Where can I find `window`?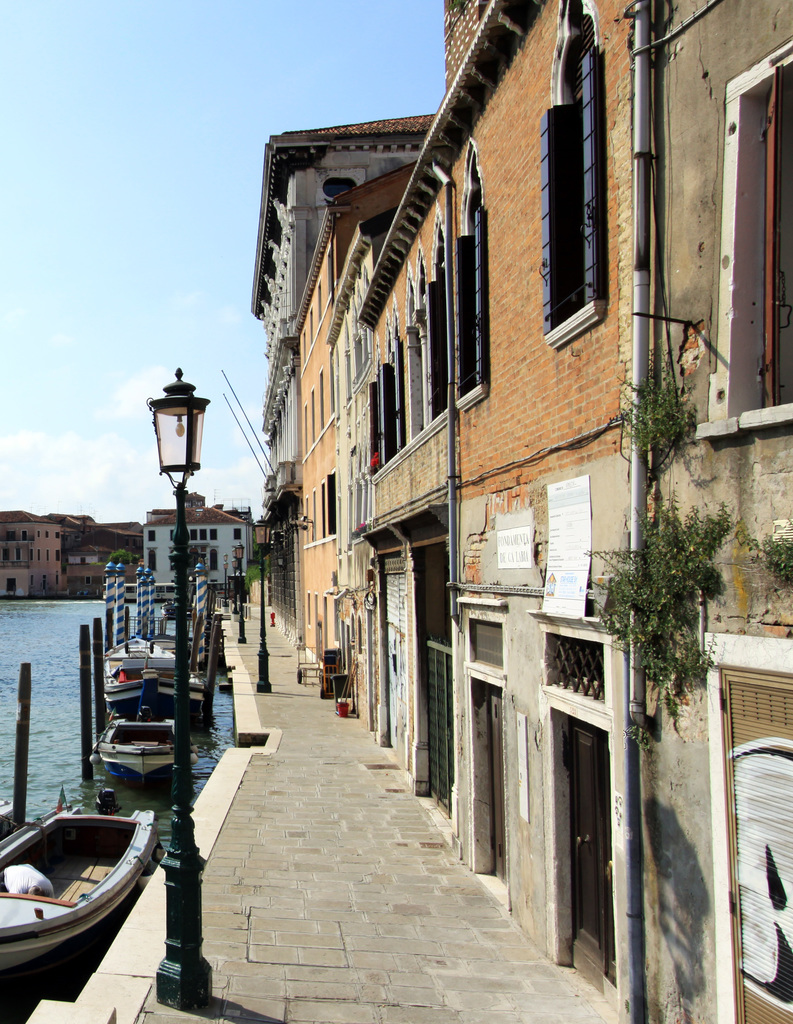
You can find it at x1=686 y1=29 x2=792 y2=440.
